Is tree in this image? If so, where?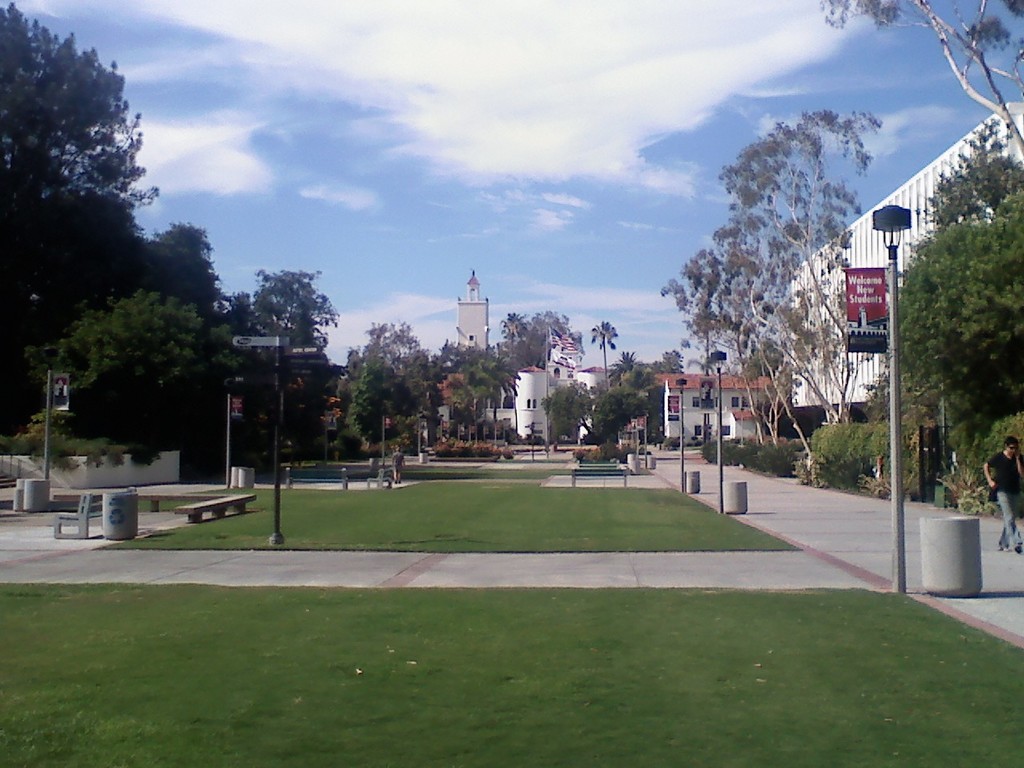
Yes, at l=590, t=319, r=617, b=381.
